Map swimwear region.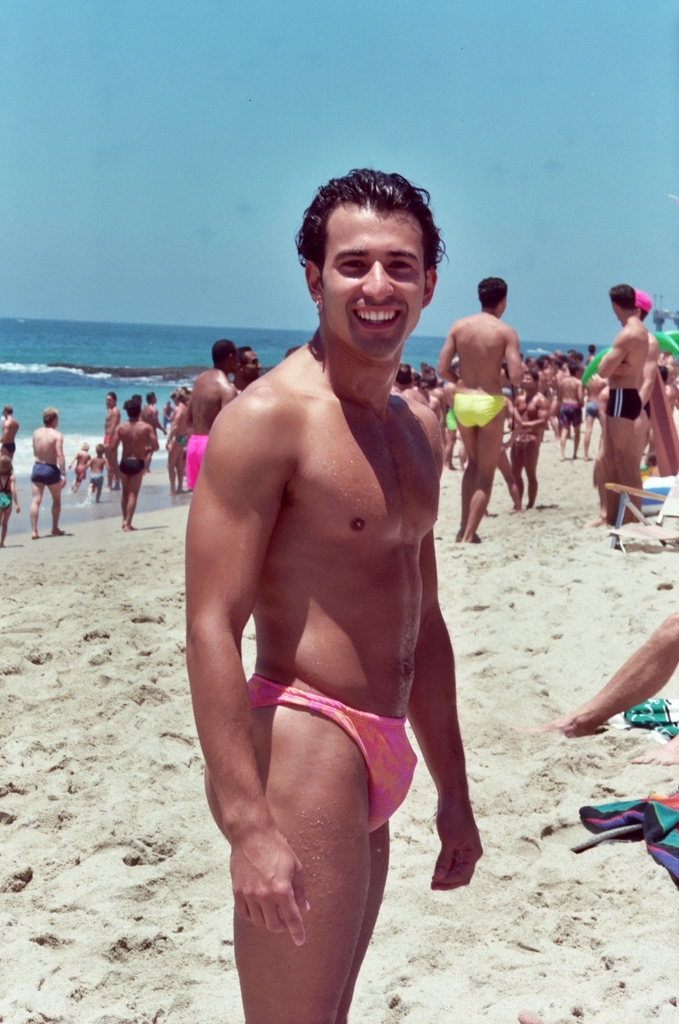
Mapped to (x1=641, y1=360, x2=672, y2=398).
